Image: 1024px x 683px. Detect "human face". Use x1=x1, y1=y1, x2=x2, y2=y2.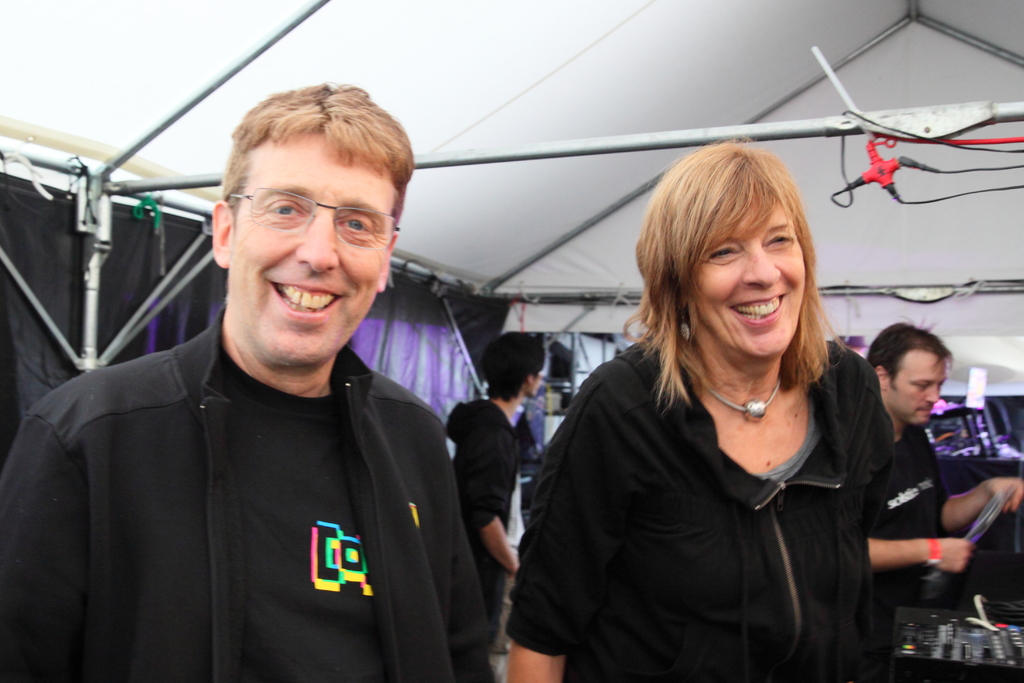
x1=886, y1=347, x2=944, y2=422.
